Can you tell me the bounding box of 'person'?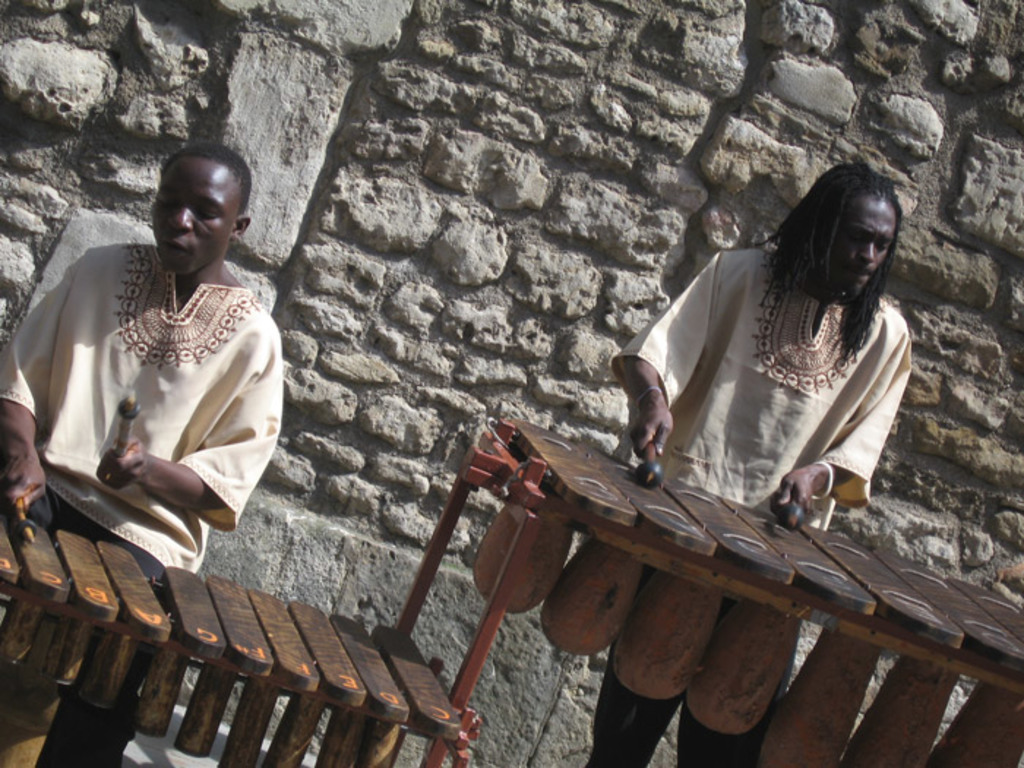
20/154/297/655.
